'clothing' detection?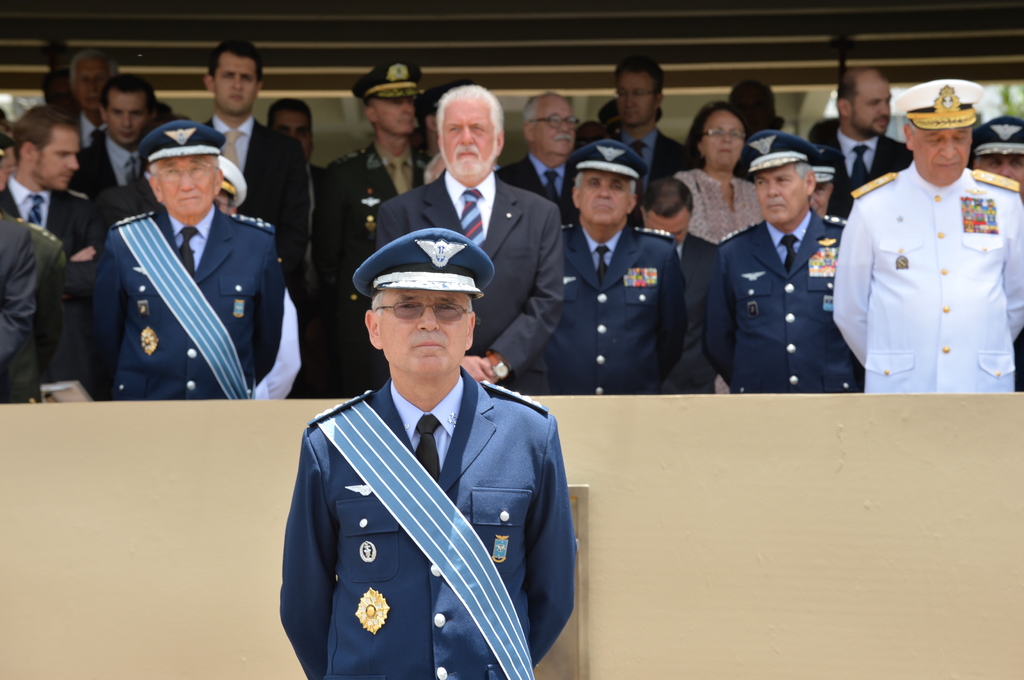
bbox=[70, 130, 141, 191]
